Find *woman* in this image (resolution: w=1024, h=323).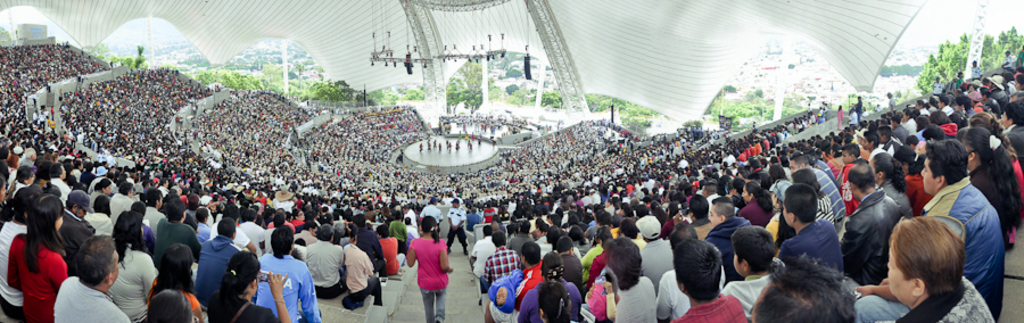
x1=735, y1=181, x2=774, y2=231.
